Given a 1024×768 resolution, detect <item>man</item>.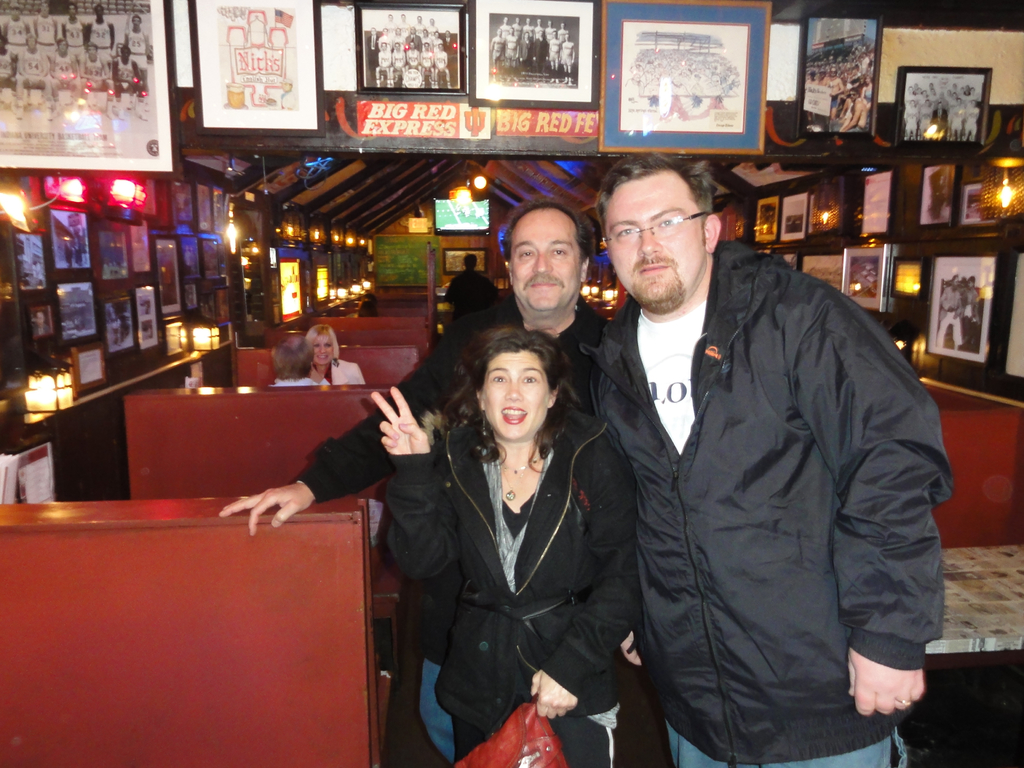
Rect(3, 3, 36, 58).
